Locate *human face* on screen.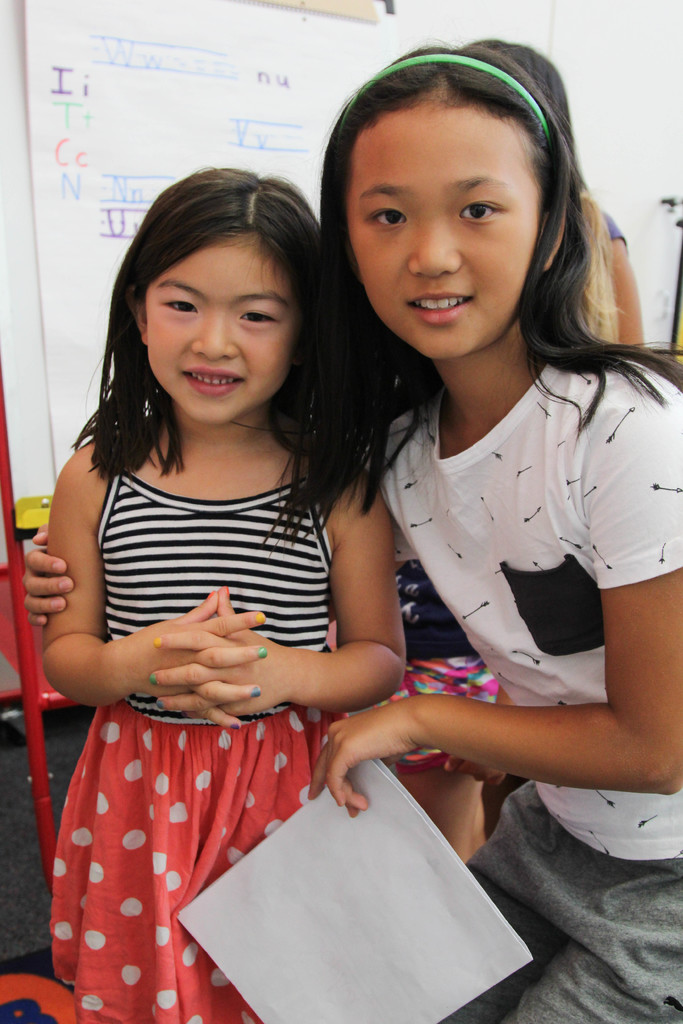
On screen at locate(143, 246, 299, 426).
